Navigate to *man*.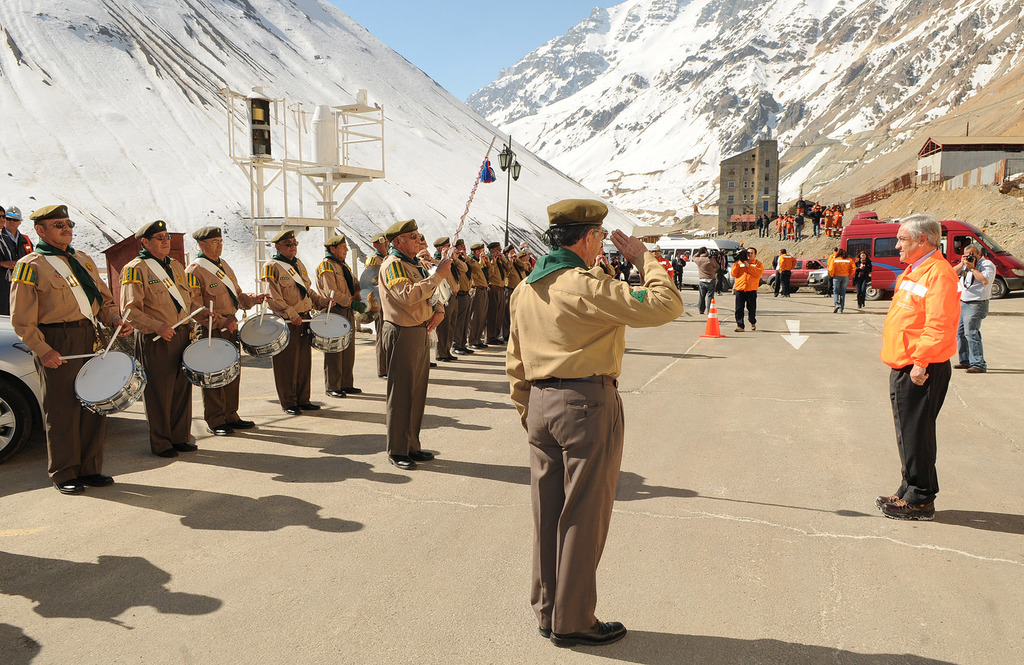
Navigation target: locate(653, 245, 661, 264).
